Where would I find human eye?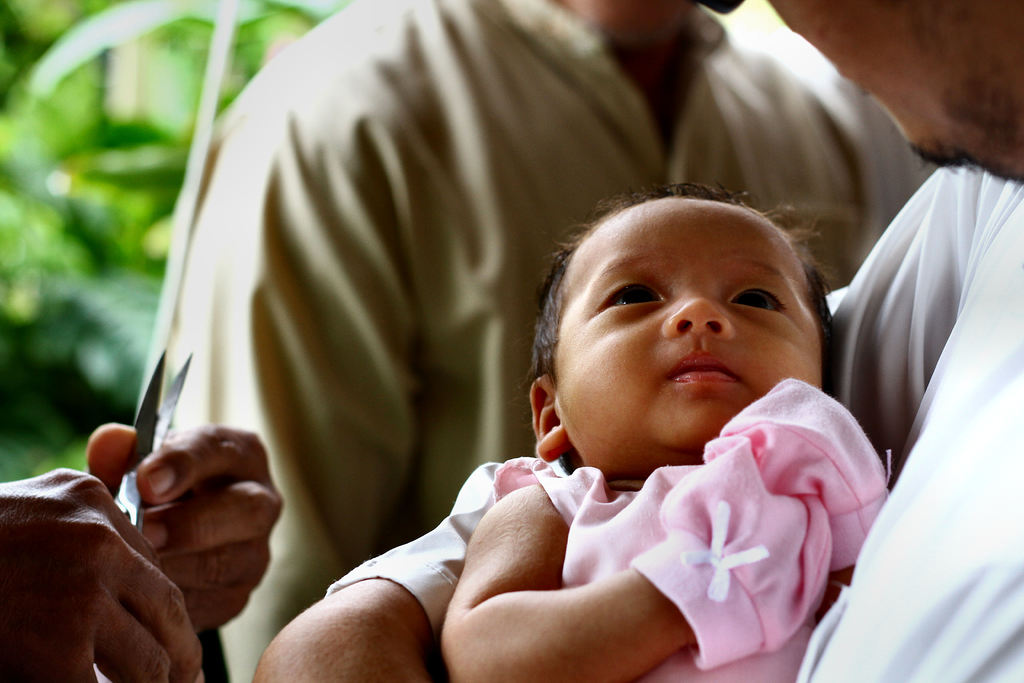
At left=596, top=274, right=685, bottom=340.
